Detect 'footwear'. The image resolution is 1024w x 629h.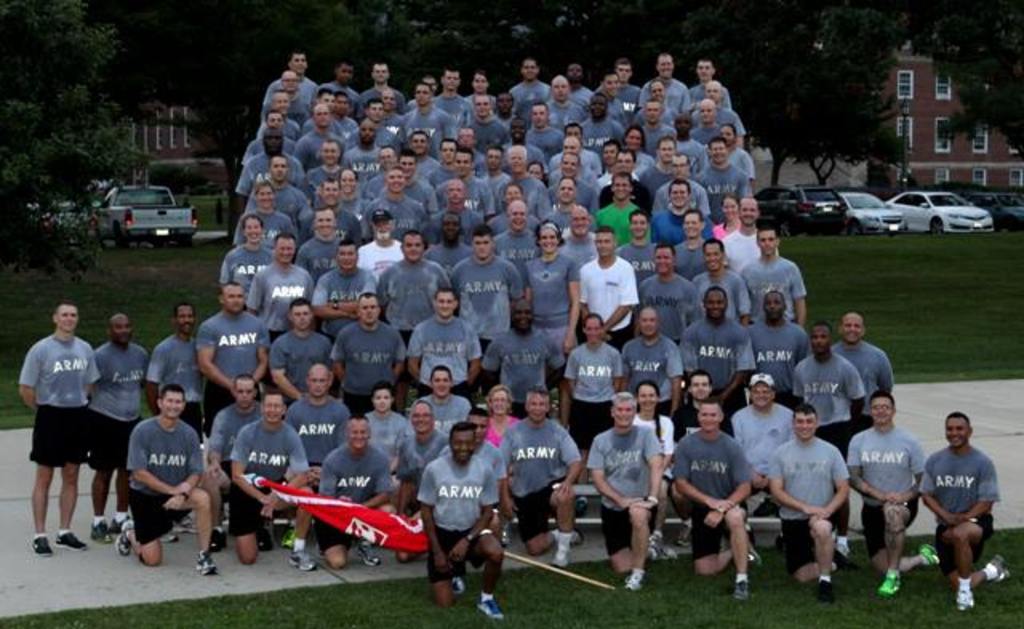
826, 555, 853, 578.
